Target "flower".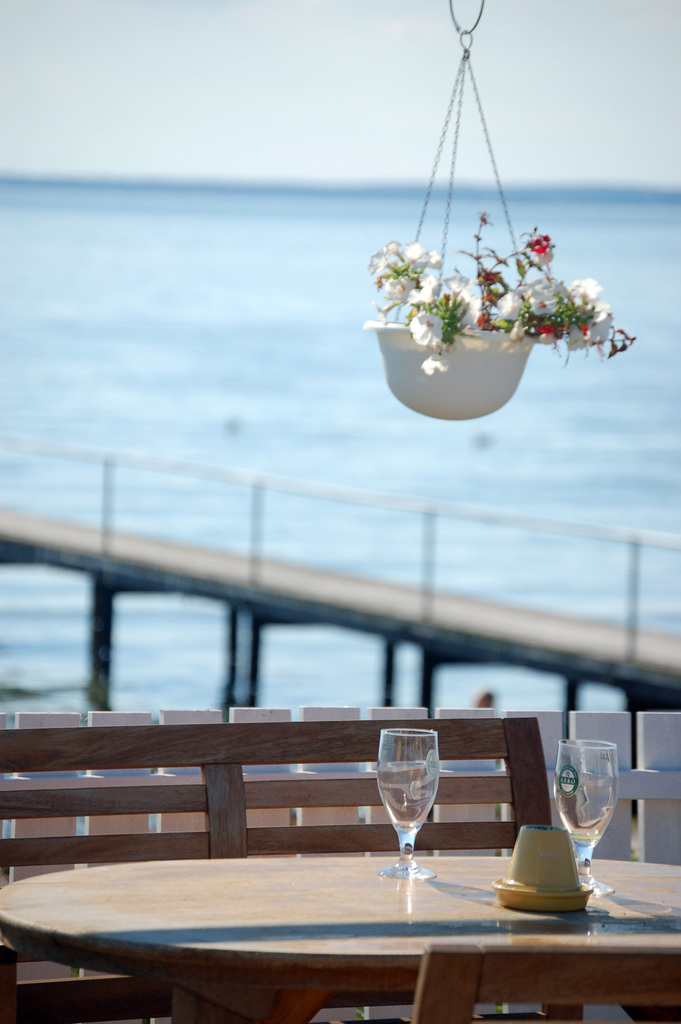
Target region: (left=409, top=307, right=441, bottom=349).
